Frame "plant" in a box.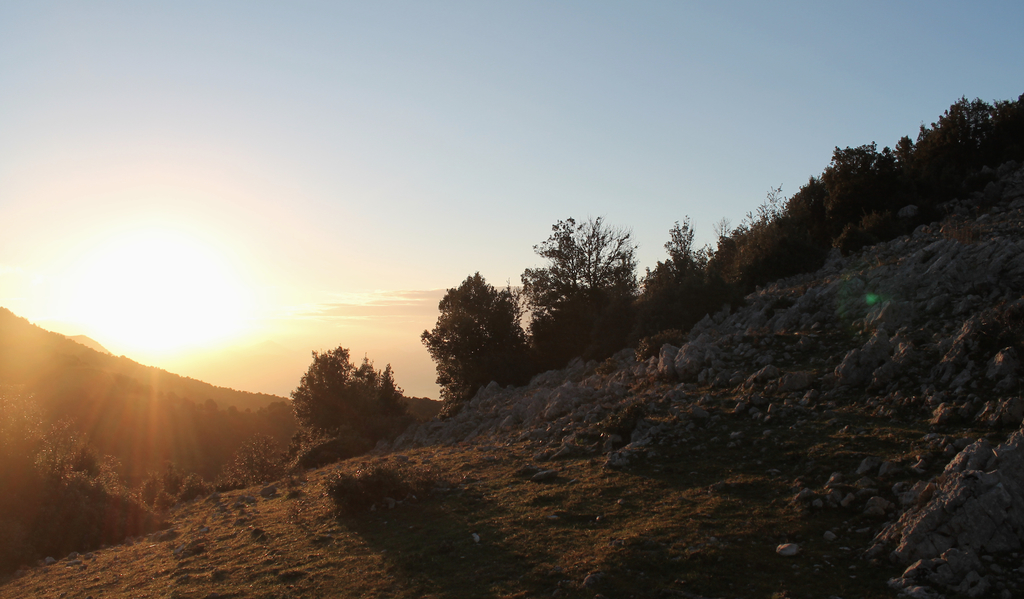
<box>152,489,180,511</box>.
